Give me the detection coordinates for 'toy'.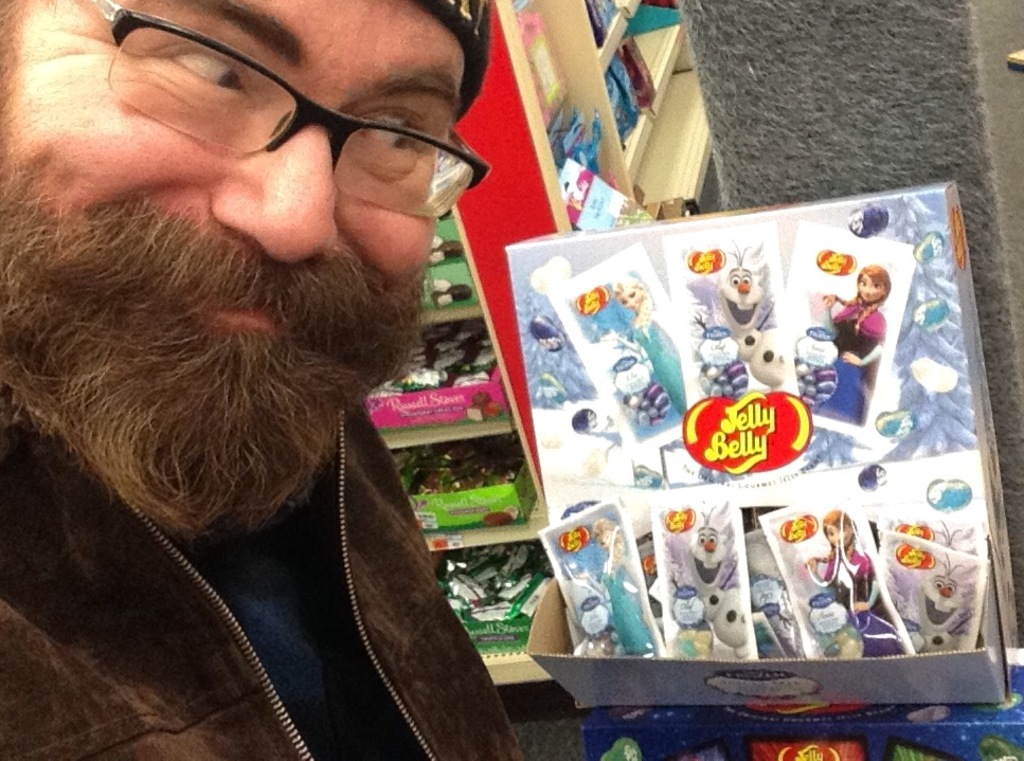
<region>610, 272, 689, 419</region>.
